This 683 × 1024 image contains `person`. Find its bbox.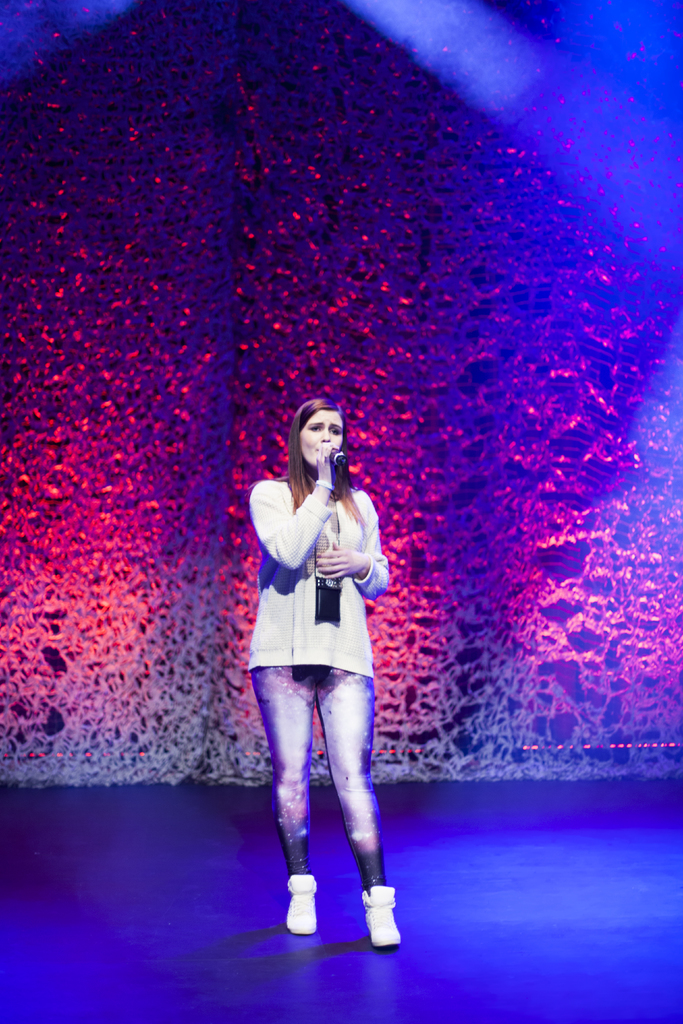
[229, 404, 404, 926].
